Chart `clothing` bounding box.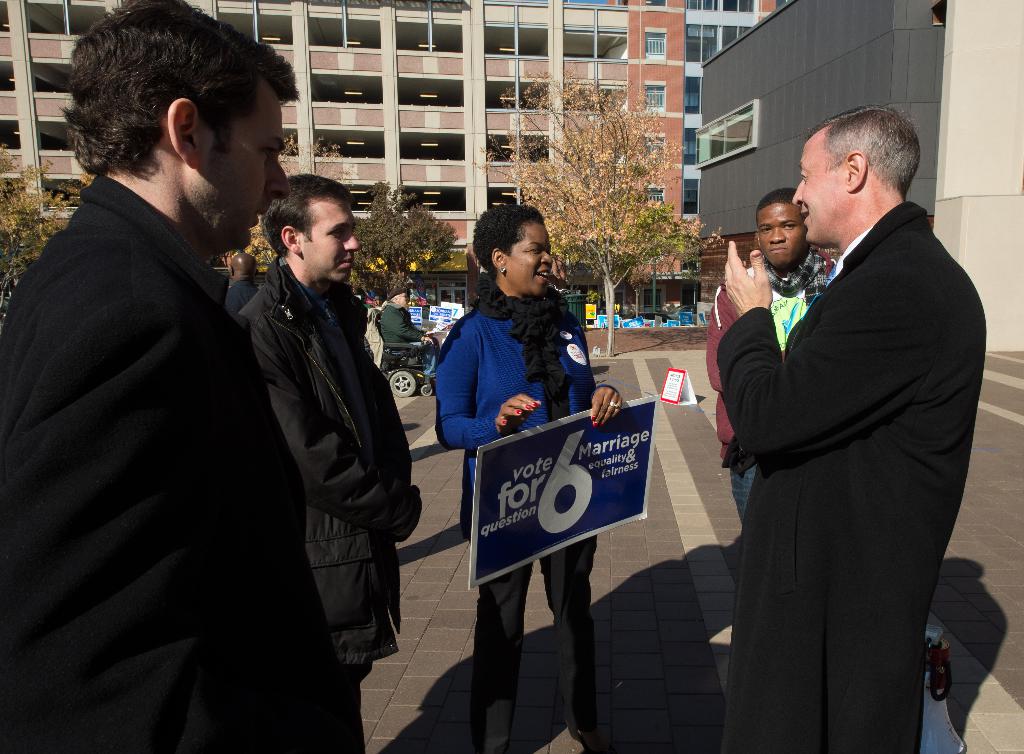
Charted: {"x1": 24, "y1": 72, "x2": 337, "y2": 753}.
